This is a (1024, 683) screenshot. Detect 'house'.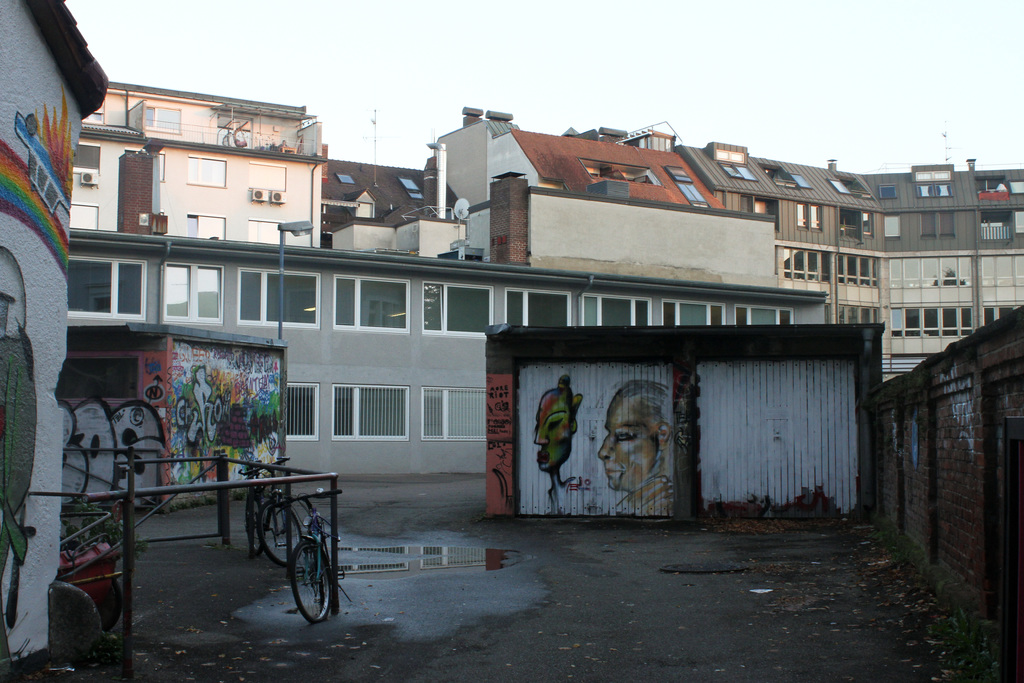
[963,151,1023,330].
